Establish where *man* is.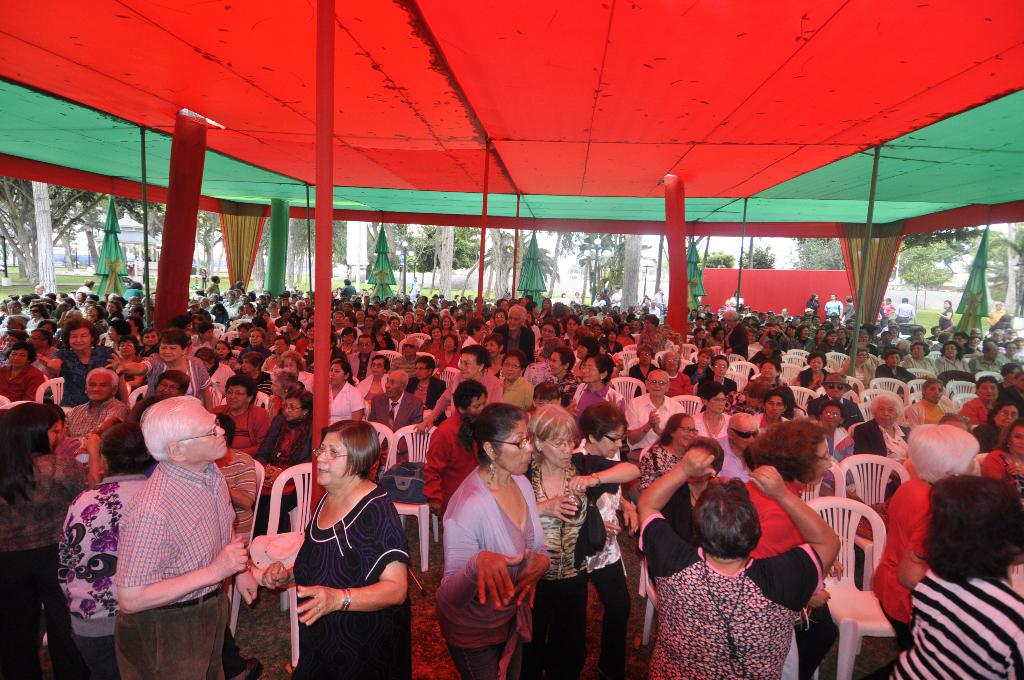
Established at crop(368, 369, 426, 466).
